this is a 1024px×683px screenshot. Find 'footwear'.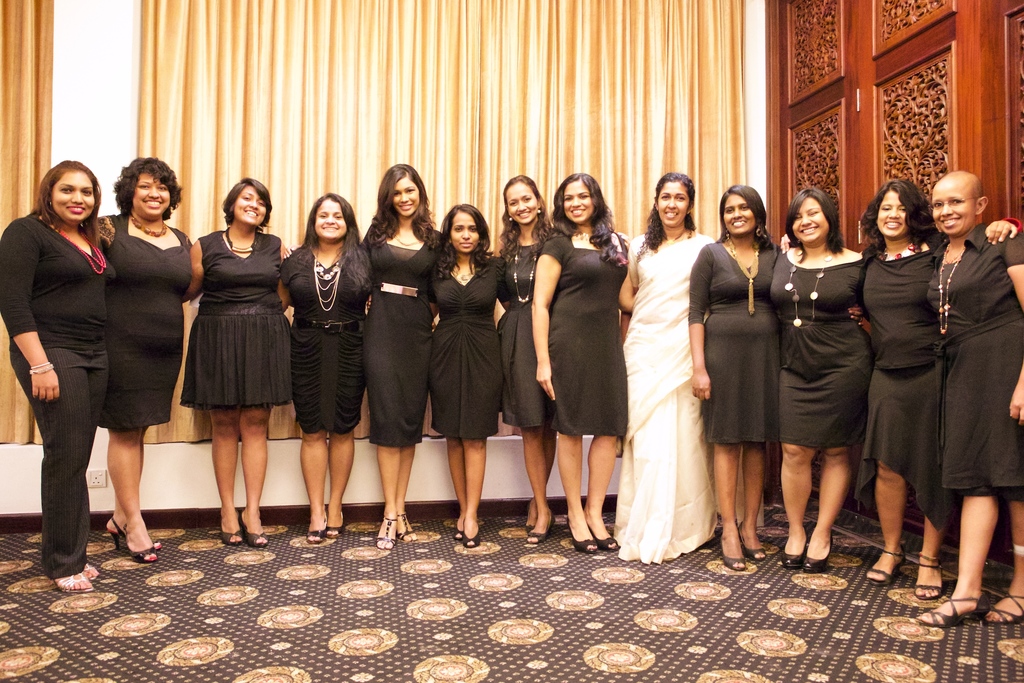
Bounding box: [803, 528, 840, 573].
